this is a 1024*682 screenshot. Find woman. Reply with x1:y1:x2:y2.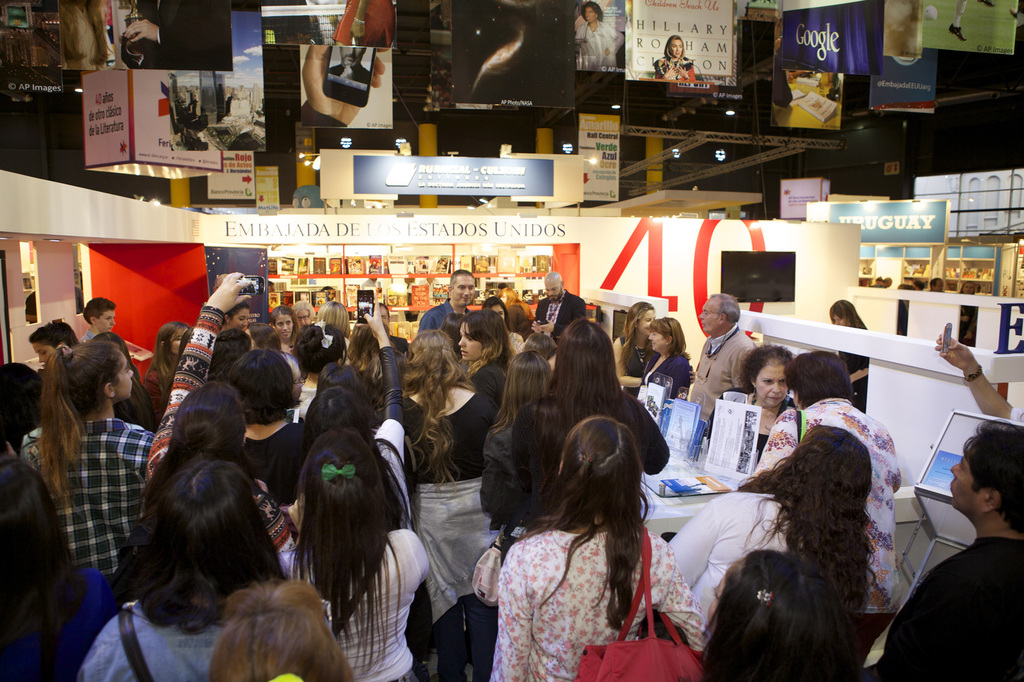
755:351:900:681.
